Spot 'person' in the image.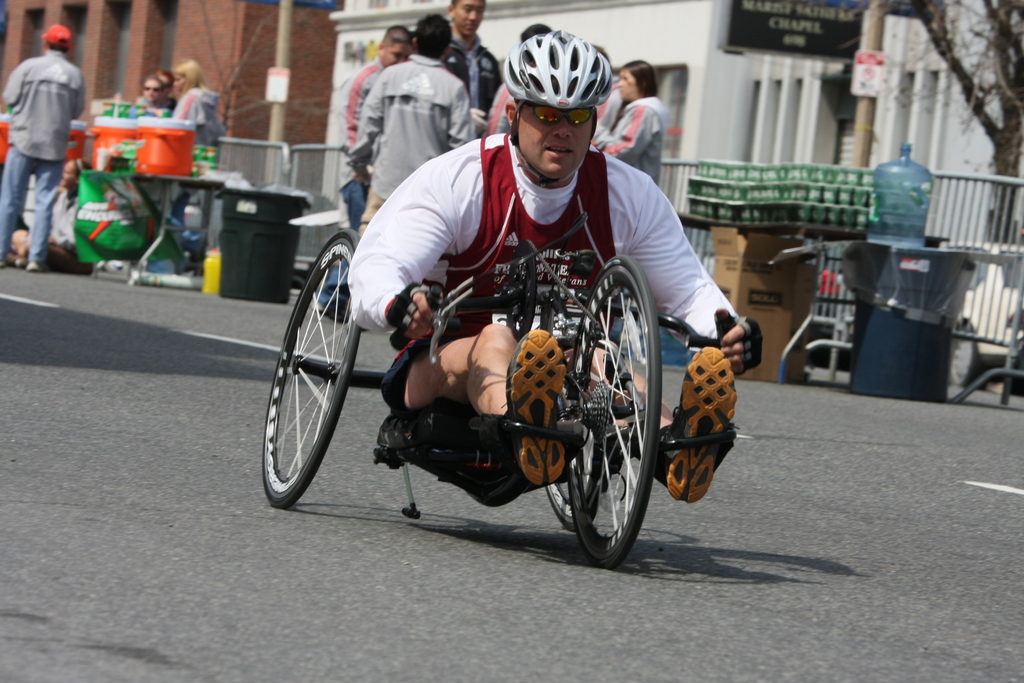
'person' found at <region>0, 24, 87, 274</region>.
